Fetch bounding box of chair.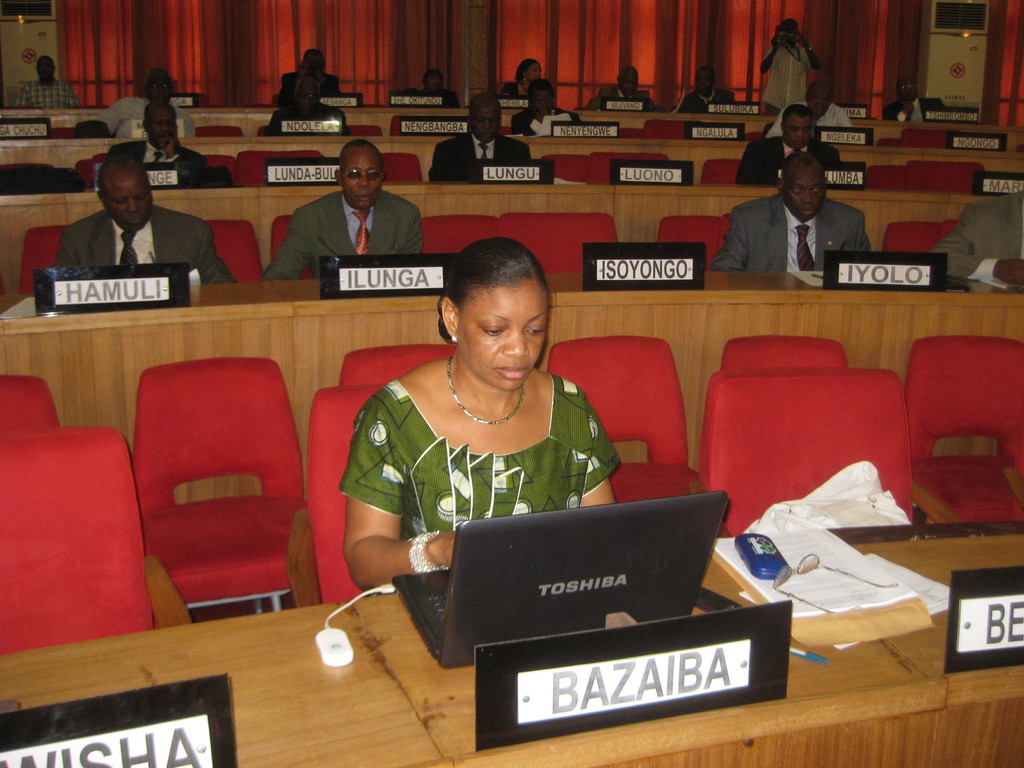
Bbox: box=[878, 139, 902, 145].
